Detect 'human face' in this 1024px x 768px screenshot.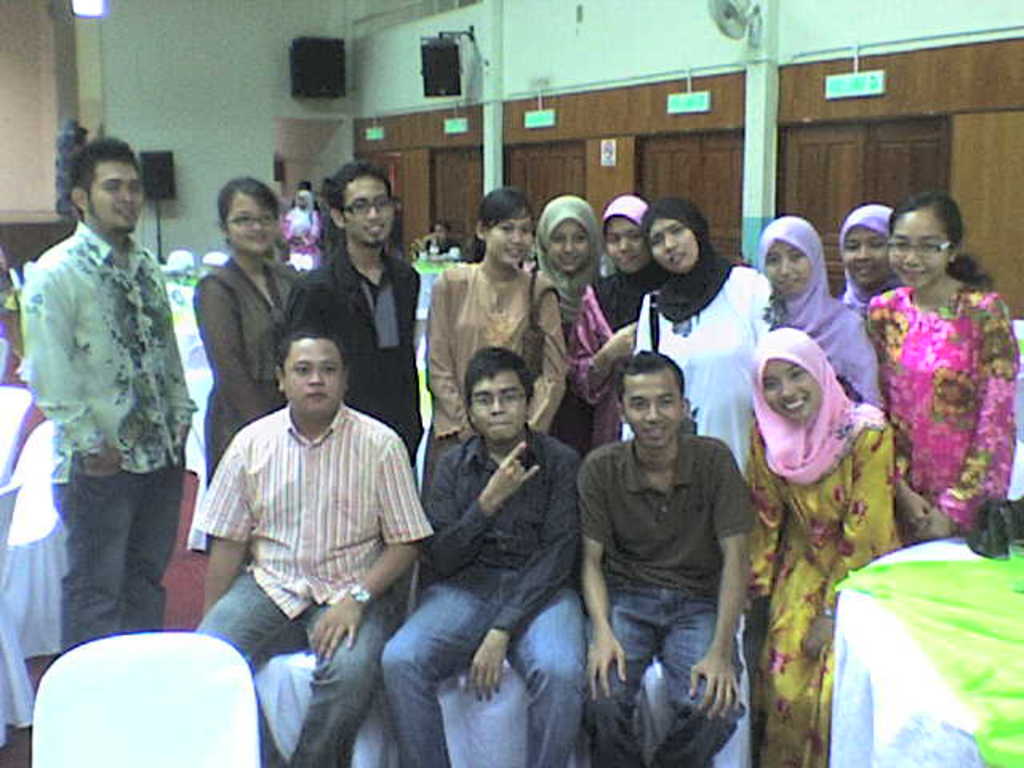
Detection: BBox(78, 154, 147, 234).
